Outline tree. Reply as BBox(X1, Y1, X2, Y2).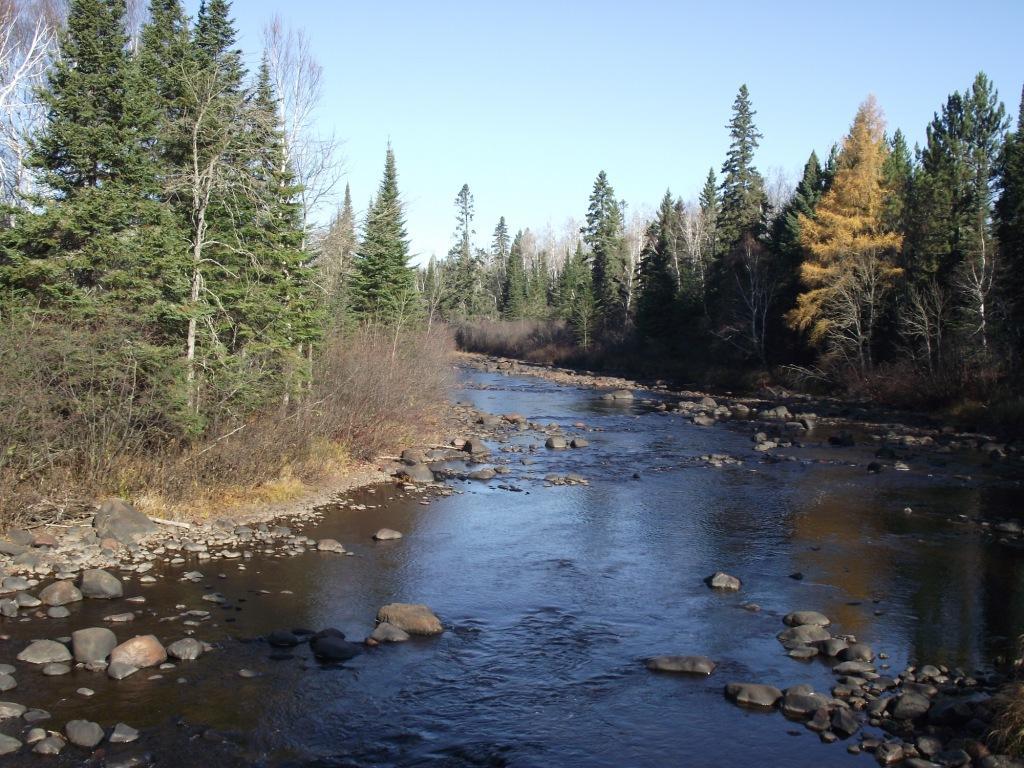
BBox(485, 232, 542, 334).
